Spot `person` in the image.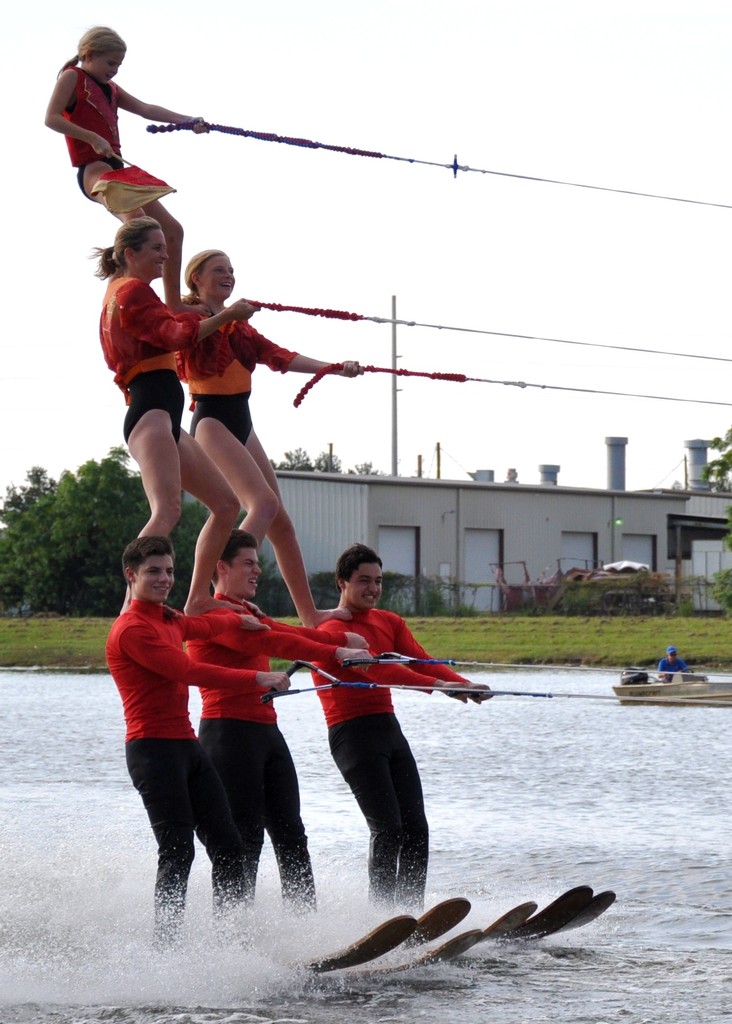
`person` found at l=178, t=246, r=365, b=622.
